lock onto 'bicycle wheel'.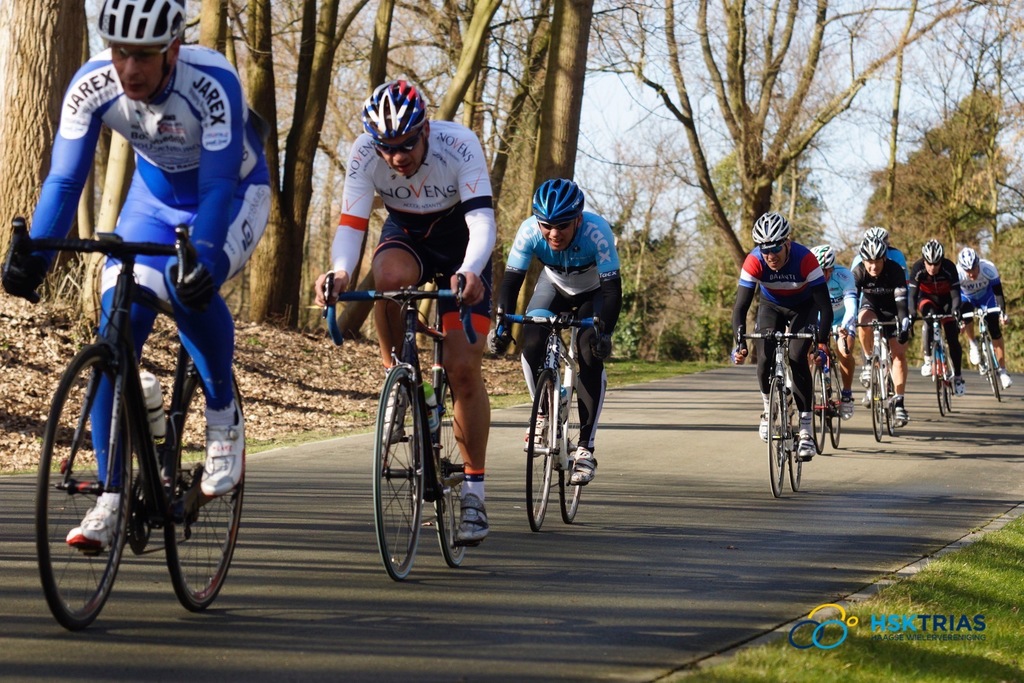
Locked: region(164, 362, 248, 621).
